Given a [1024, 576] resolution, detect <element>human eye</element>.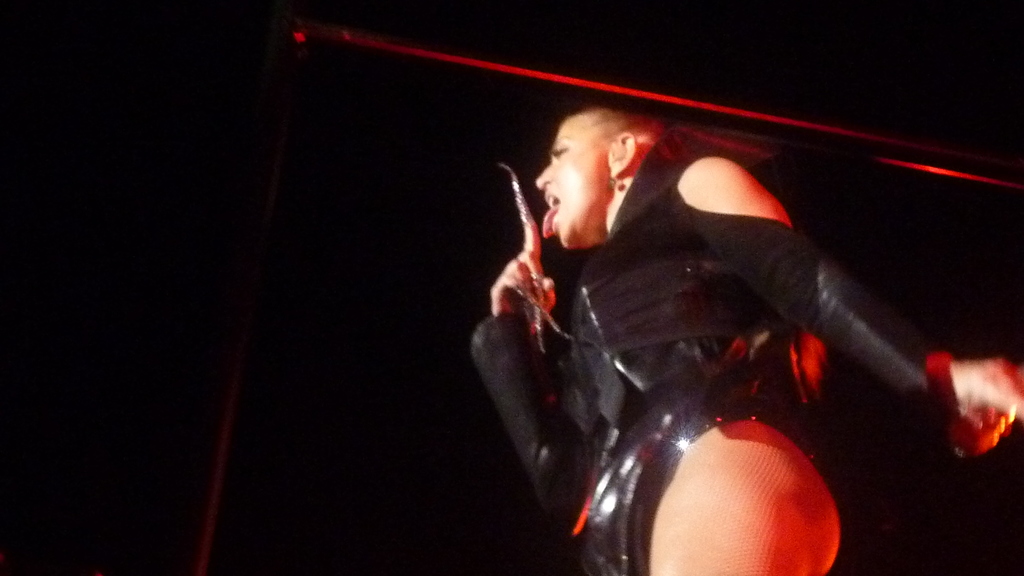
bbox(554, 142, 566, 162).
